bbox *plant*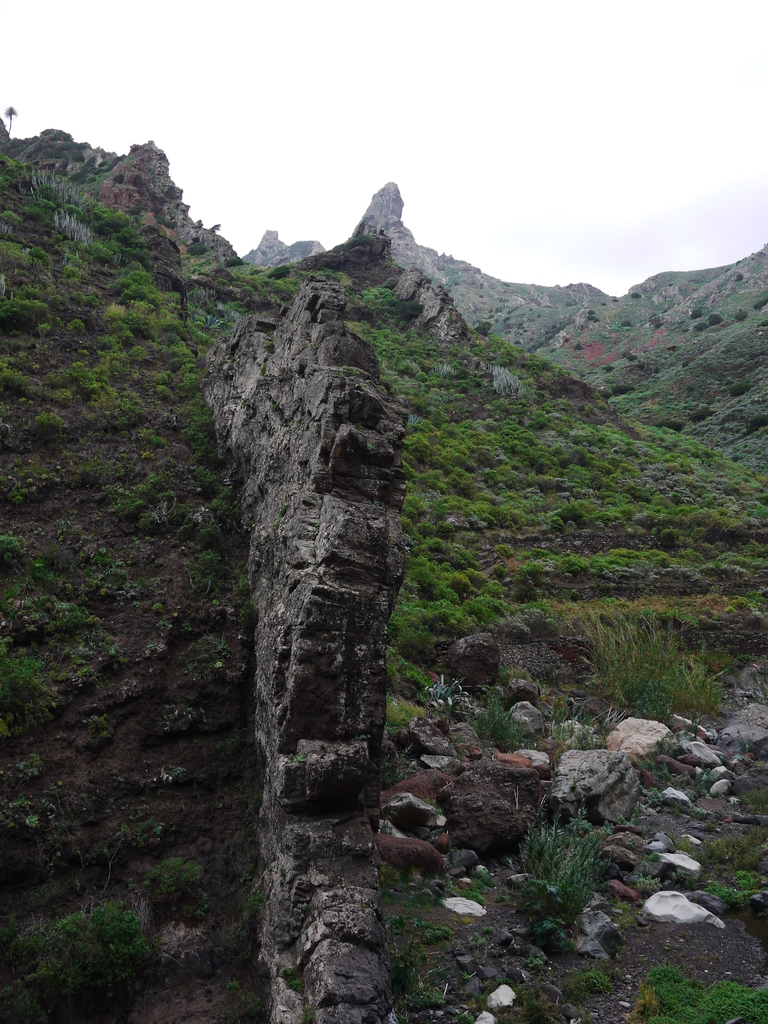
box(408, 915, 454, 944)
